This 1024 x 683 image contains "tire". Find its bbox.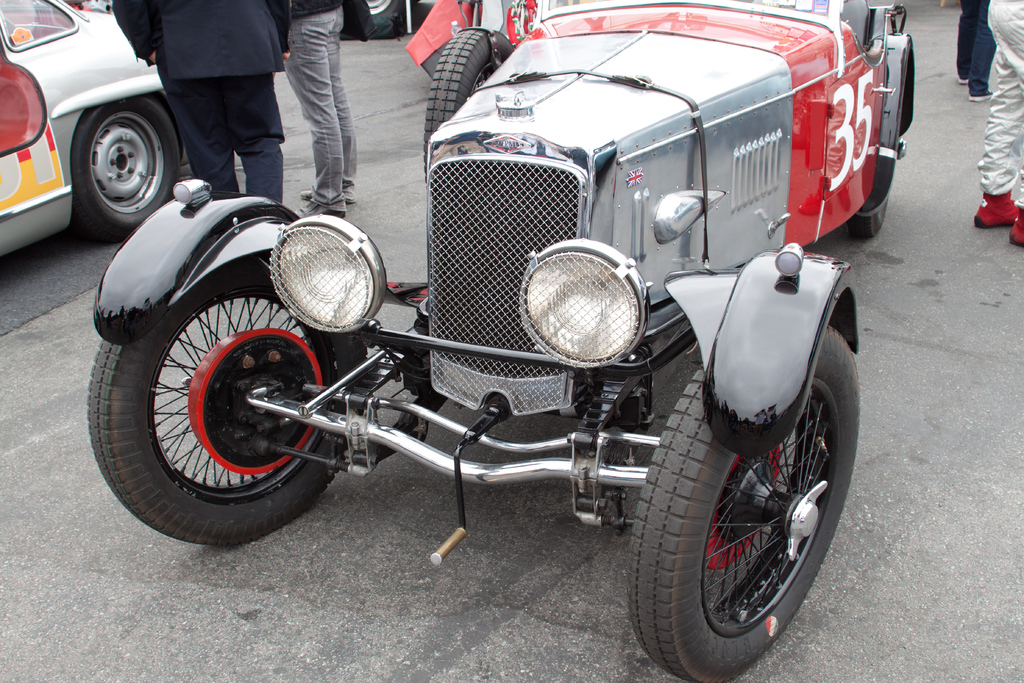
88/261/365/541.
